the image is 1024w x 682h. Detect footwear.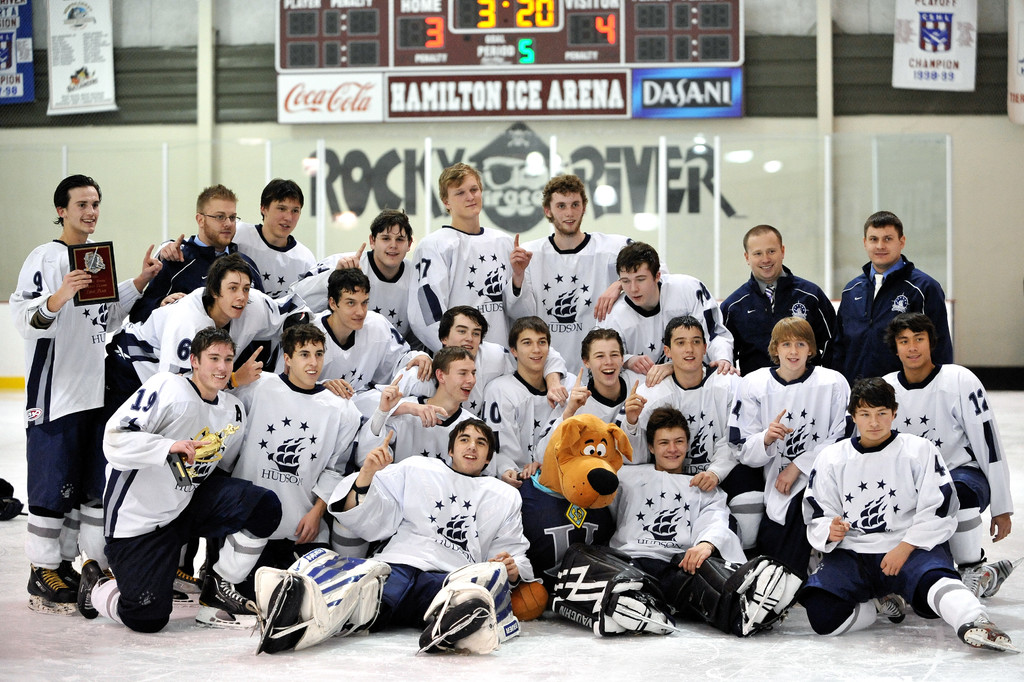
Detection: [x1=268, y1=569, x2=303, y2=654].
